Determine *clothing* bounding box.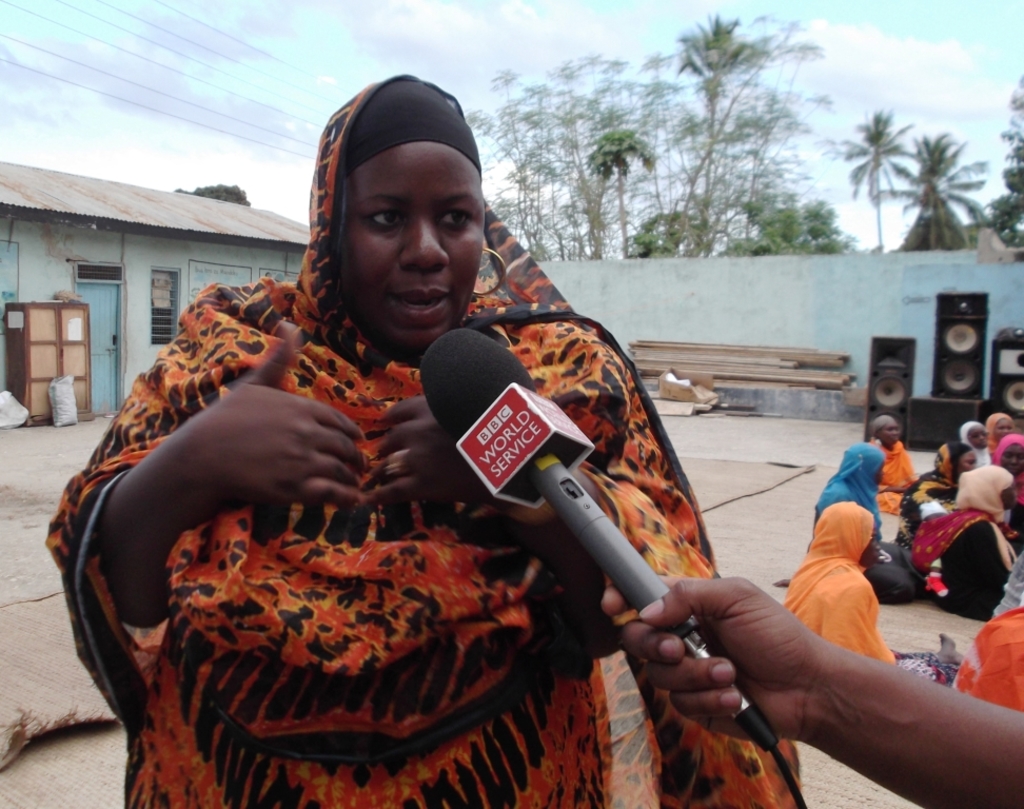
Determined: bbox(811, 446, 926, 601).
